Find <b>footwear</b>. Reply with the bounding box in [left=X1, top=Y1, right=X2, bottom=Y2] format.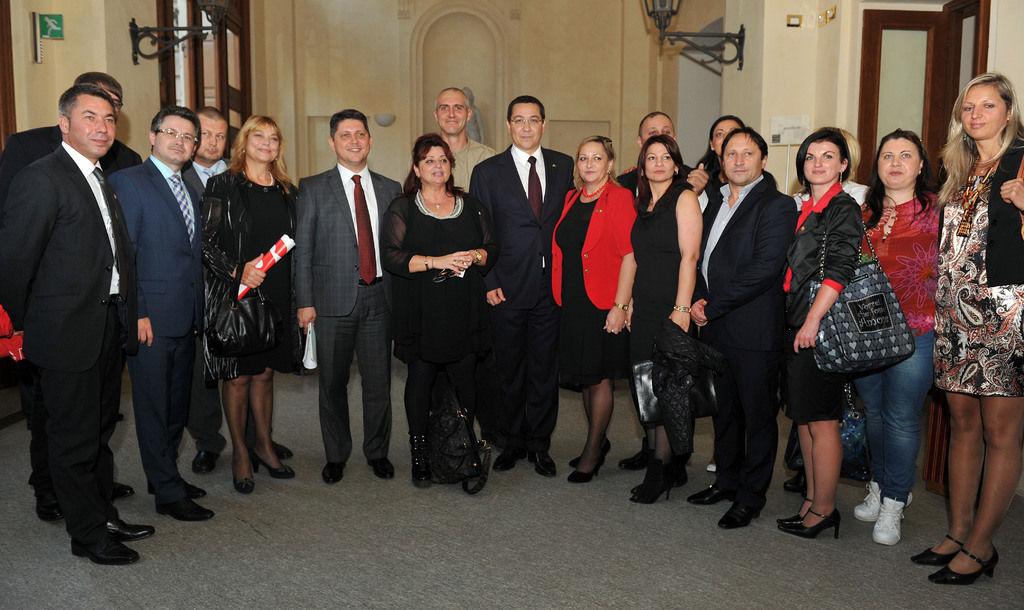
[left=568, top=438, right=610, bottom=465].
